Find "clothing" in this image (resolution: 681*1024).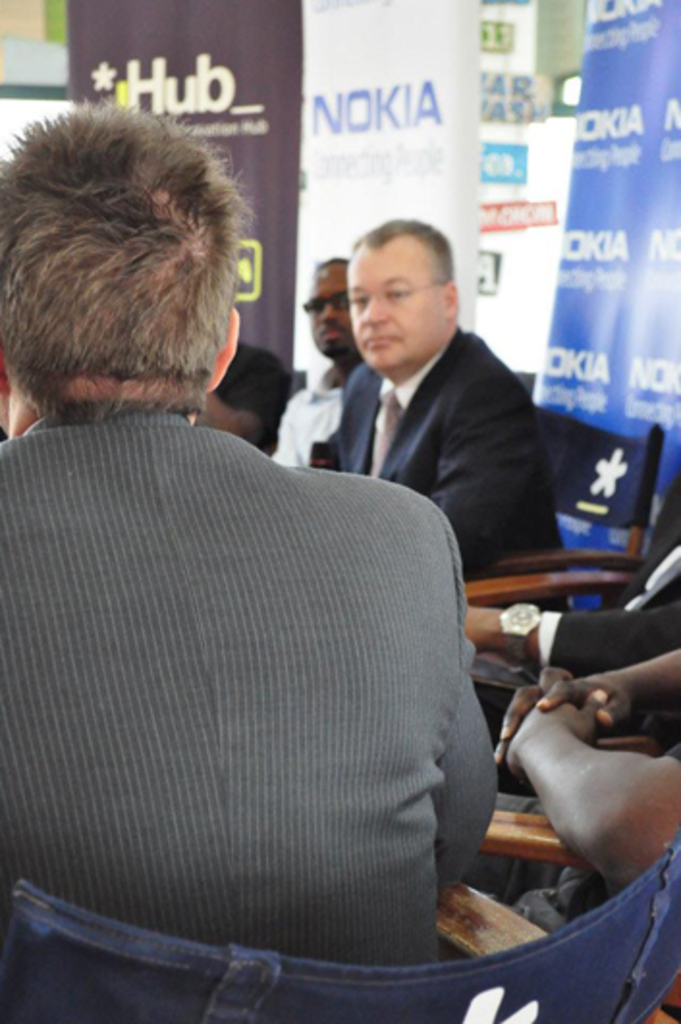
select_region(480, 490, 679, 793).
